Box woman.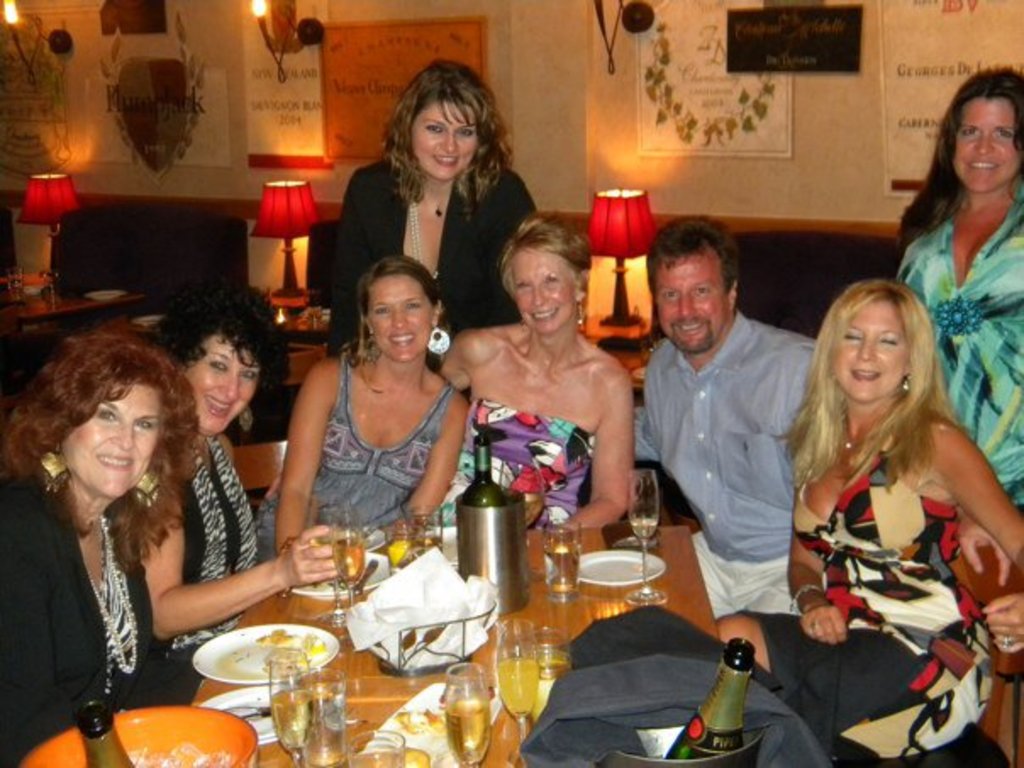
(887, 66, 1022, 517).
